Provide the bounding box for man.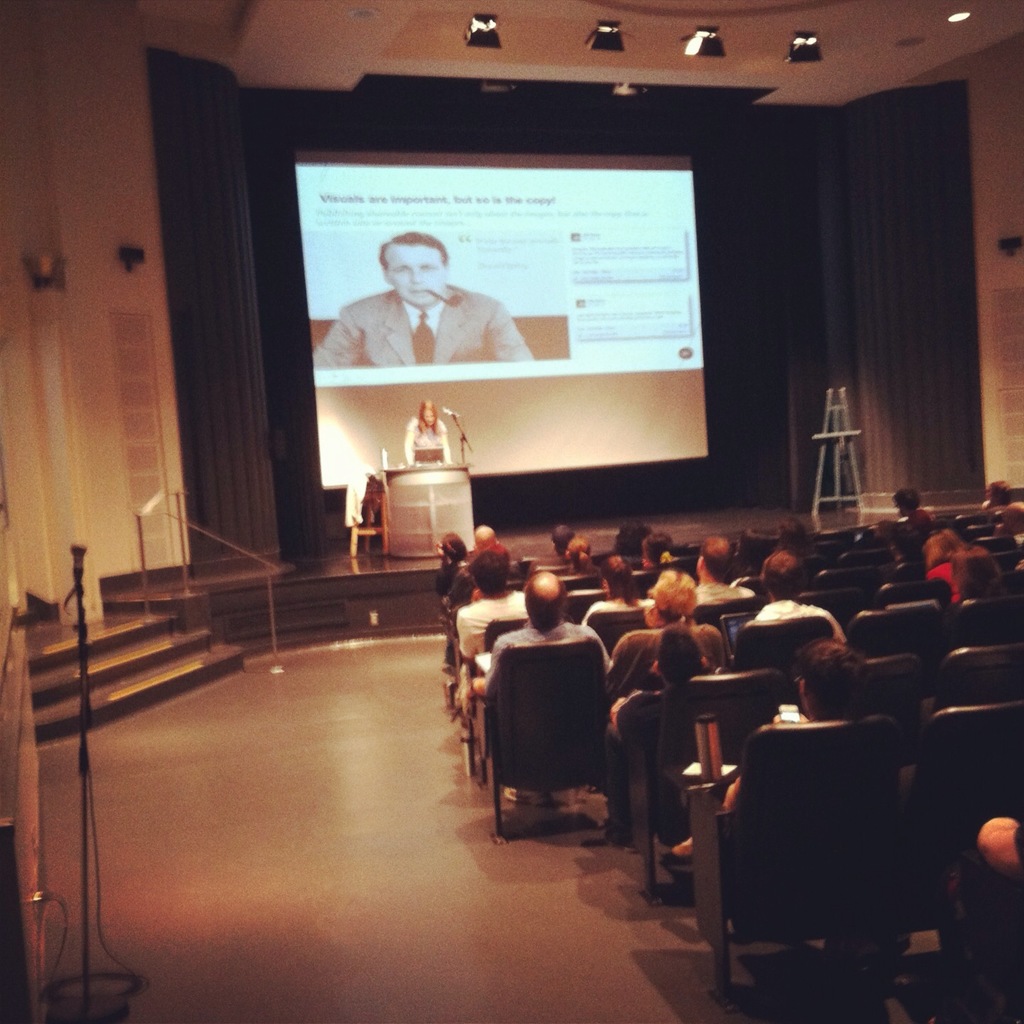
[610,570,737,693].
